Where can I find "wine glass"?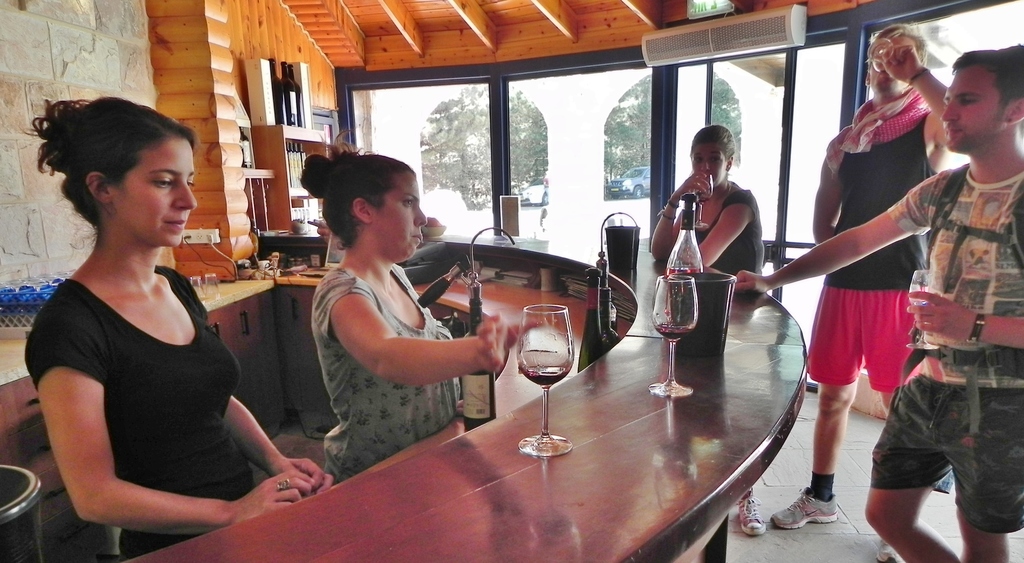
You can find it at pyautogui.locateOnScreen(518, 306, 576, 459).
